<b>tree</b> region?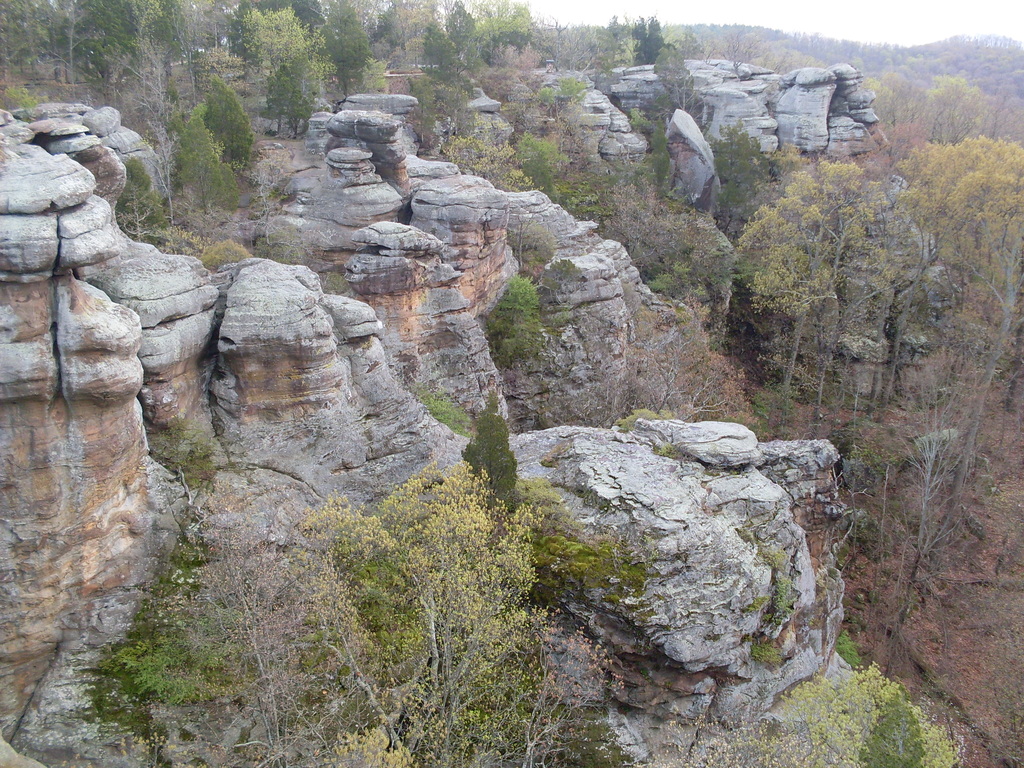
x1=476 y1=281 x2=546 y2=373
